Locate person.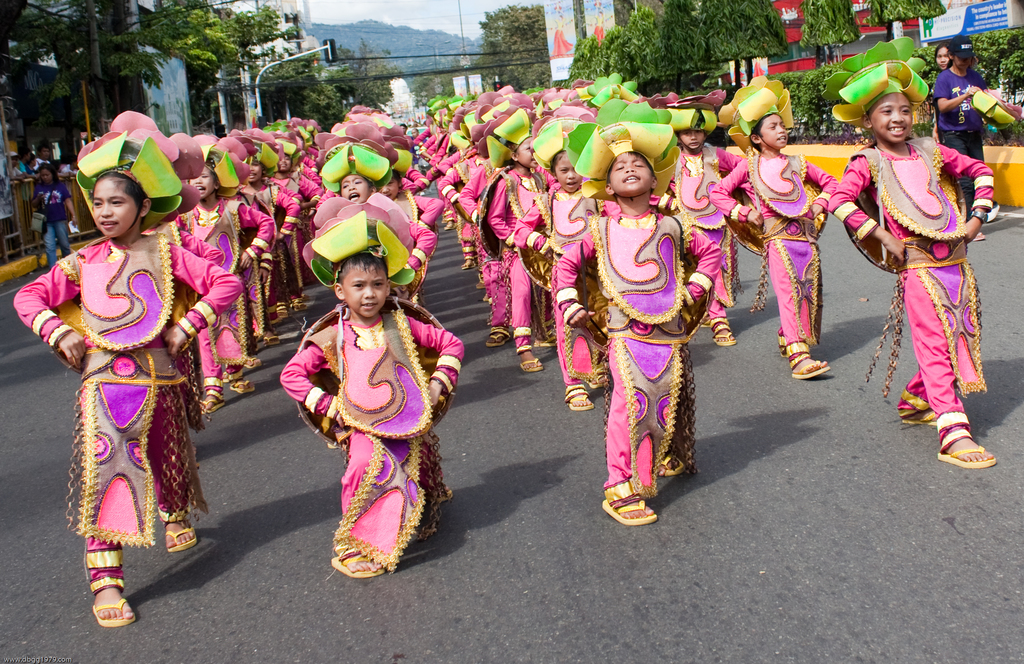
Bounding box: x1=29, y1=162, x2=77, y2=265.
